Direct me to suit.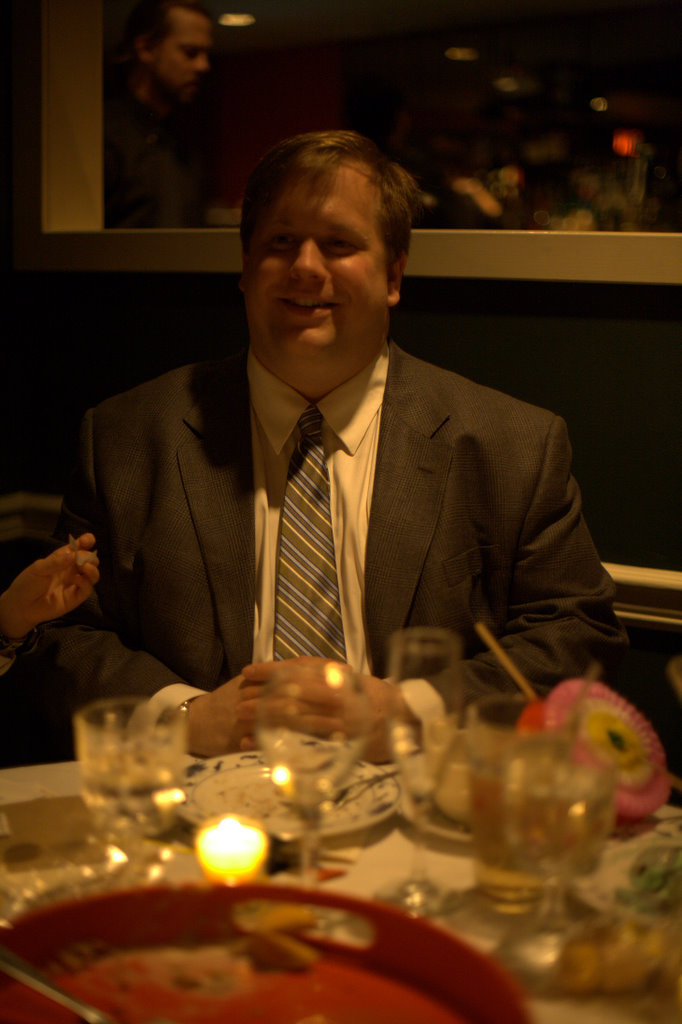
Direction: [x1=80, y1=276, x2=601, y2=733].
